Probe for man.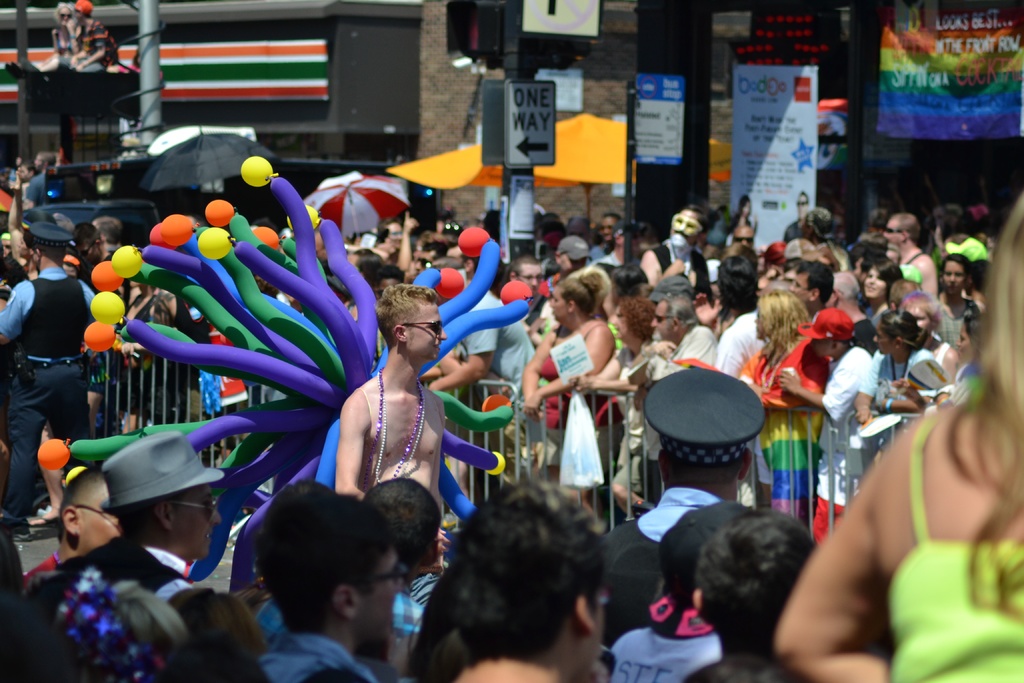
Probe result: left=319, top=281, right=456, bottom=541.
